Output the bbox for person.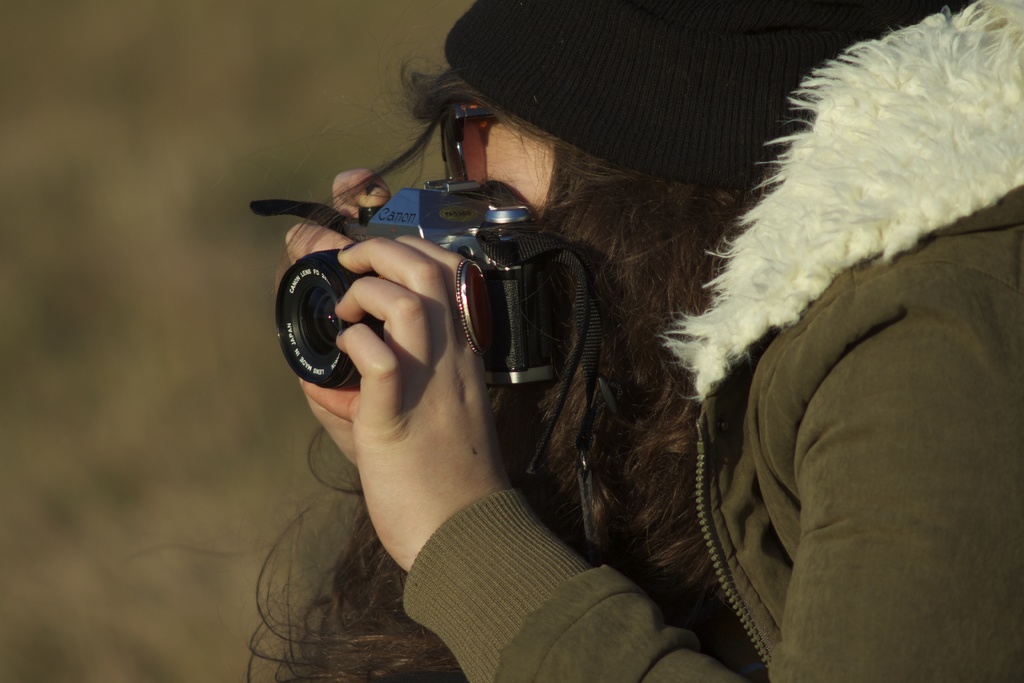
{"x1": 264, "y1": 0, "x2": 1023, "y2": 682}.
